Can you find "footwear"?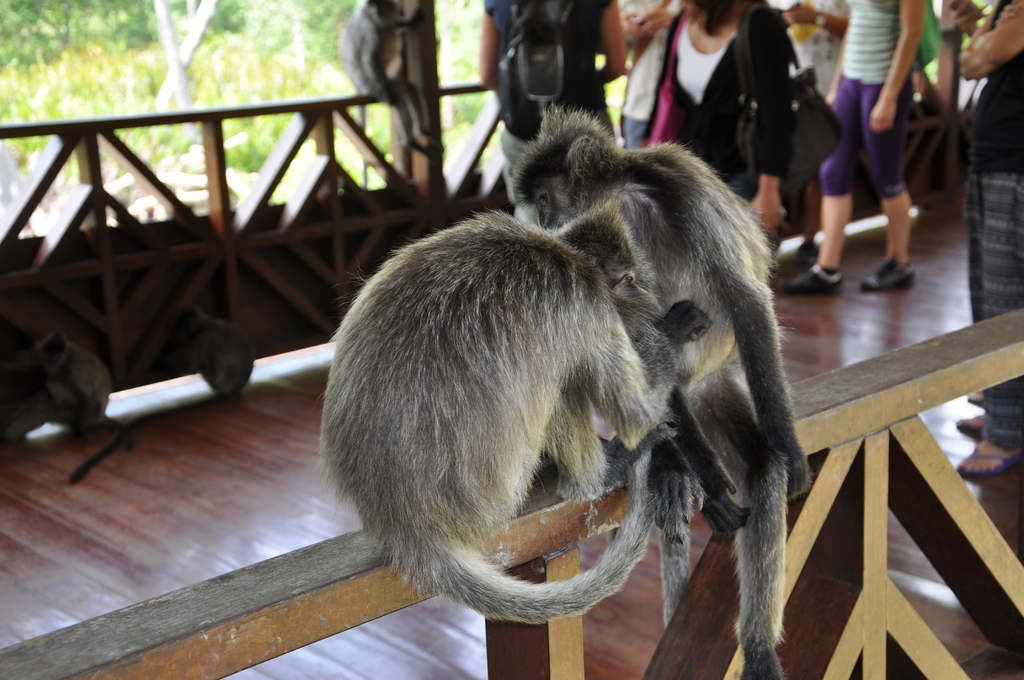
Yes, bounding box: 956, 434, 1016, 480.
